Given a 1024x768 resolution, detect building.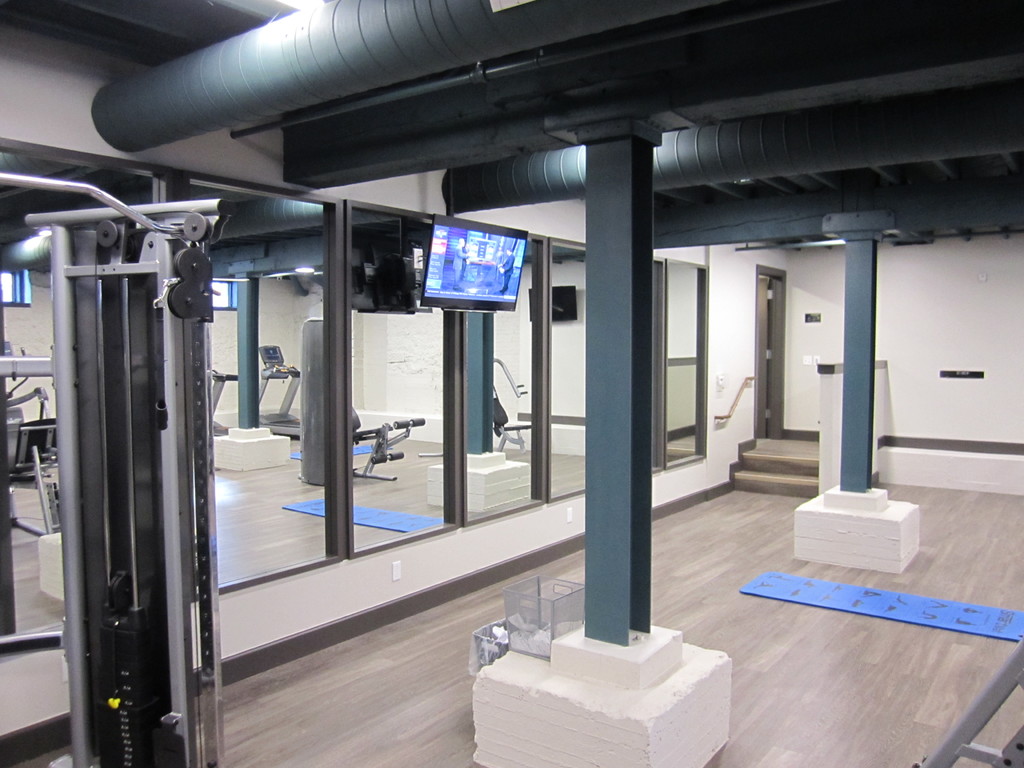
(x1=9, y1=0, x2=1023, y2=766).
